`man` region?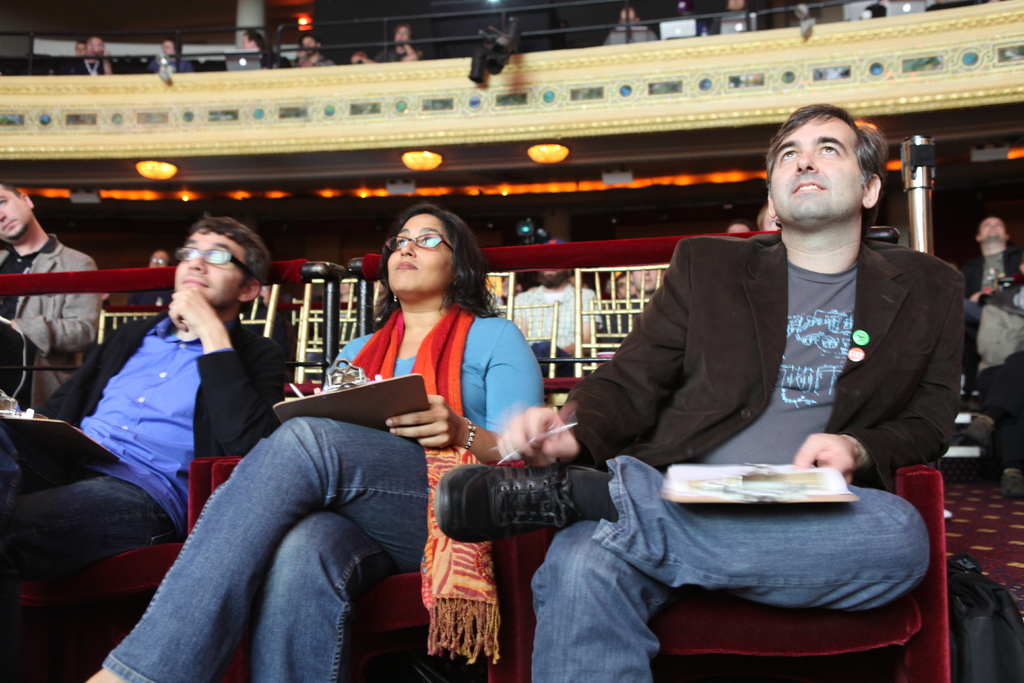
box=[83, 37, 114, 74]
